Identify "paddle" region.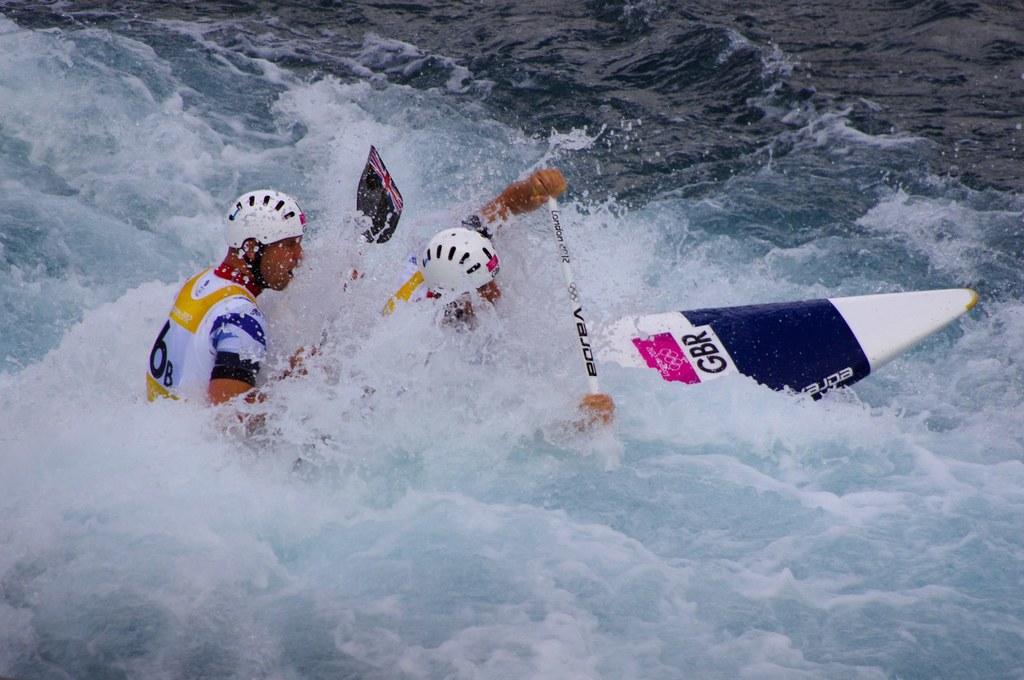
Region: [x1=298, y1=147, x2=406, y2=363].
